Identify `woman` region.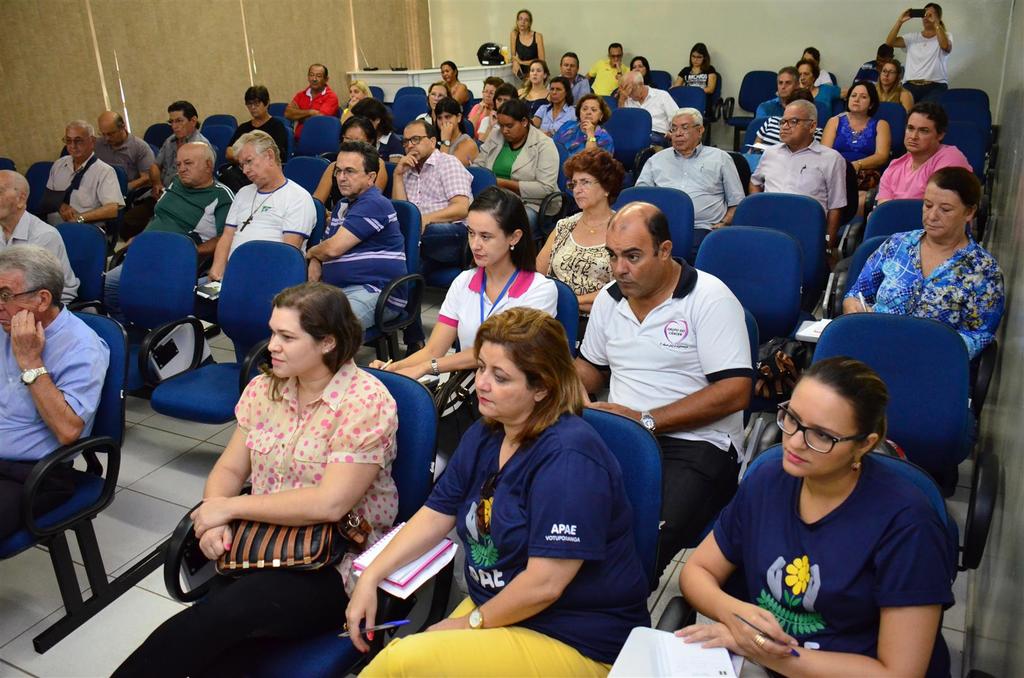
Region: 339:80:371:125.
